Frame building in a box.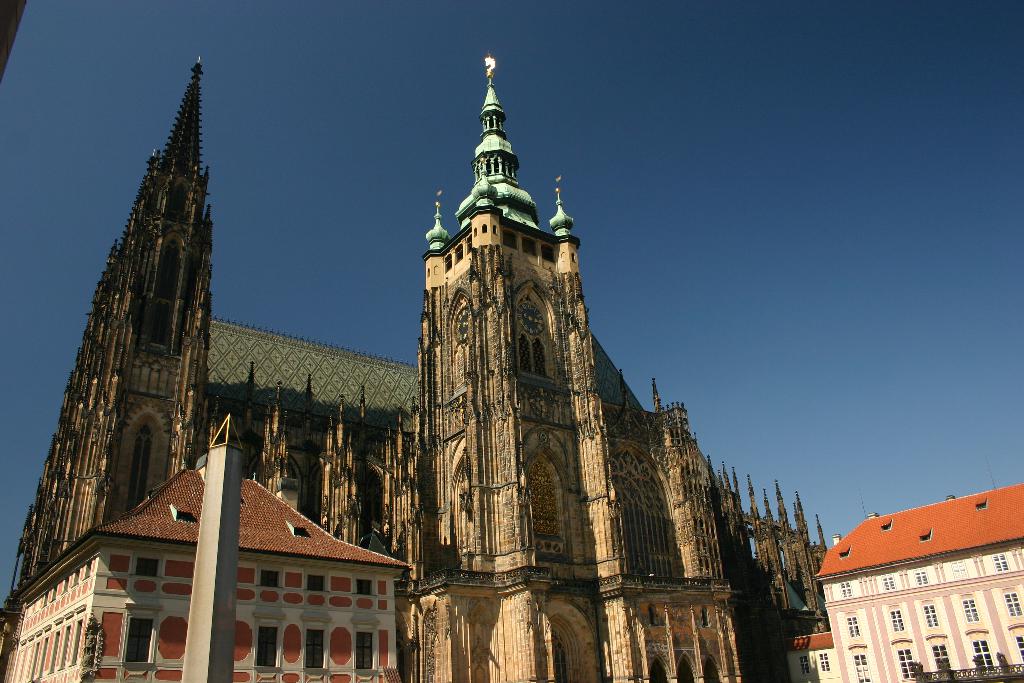
(781, 483, 1023, 682).
